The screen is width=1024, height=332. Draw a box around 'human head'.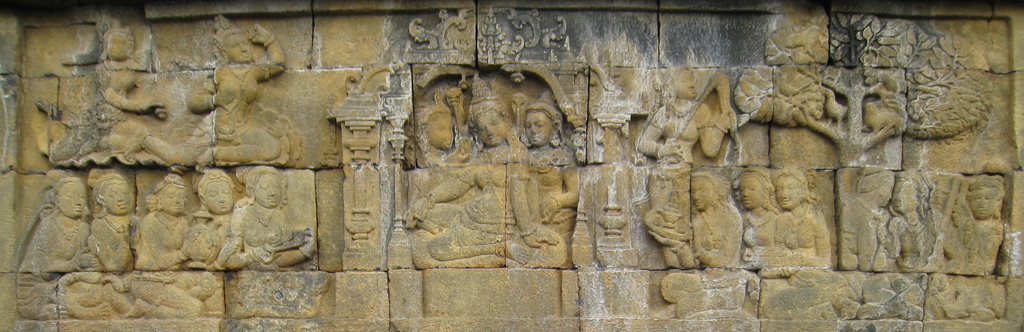
769,170,806,213.
